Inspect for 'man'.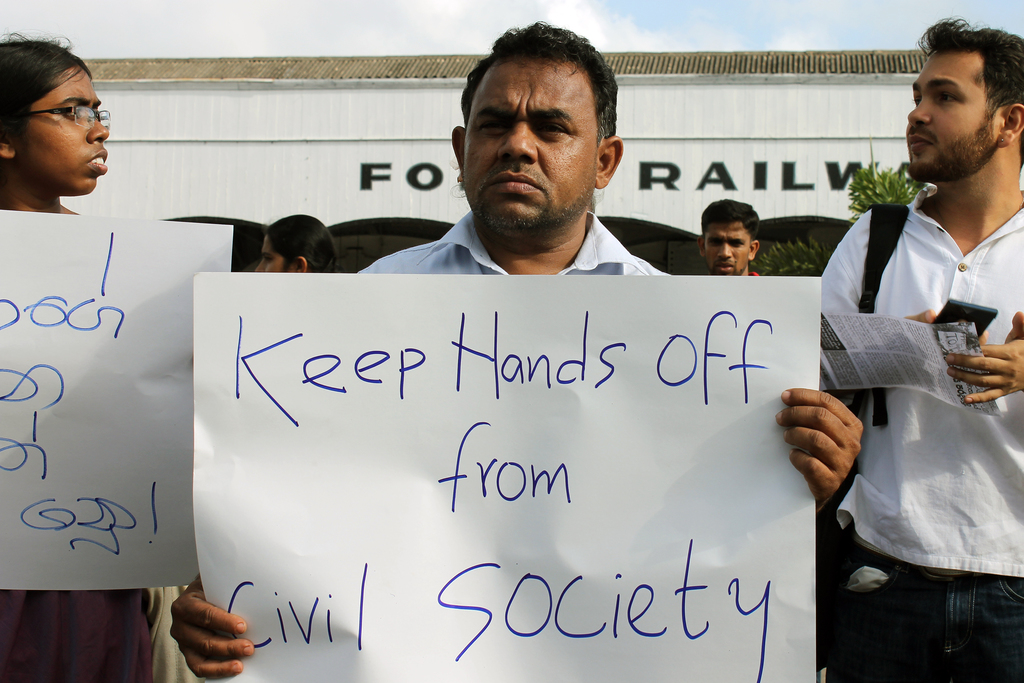
Inspection: BBox(692, 198, 761, 281).
